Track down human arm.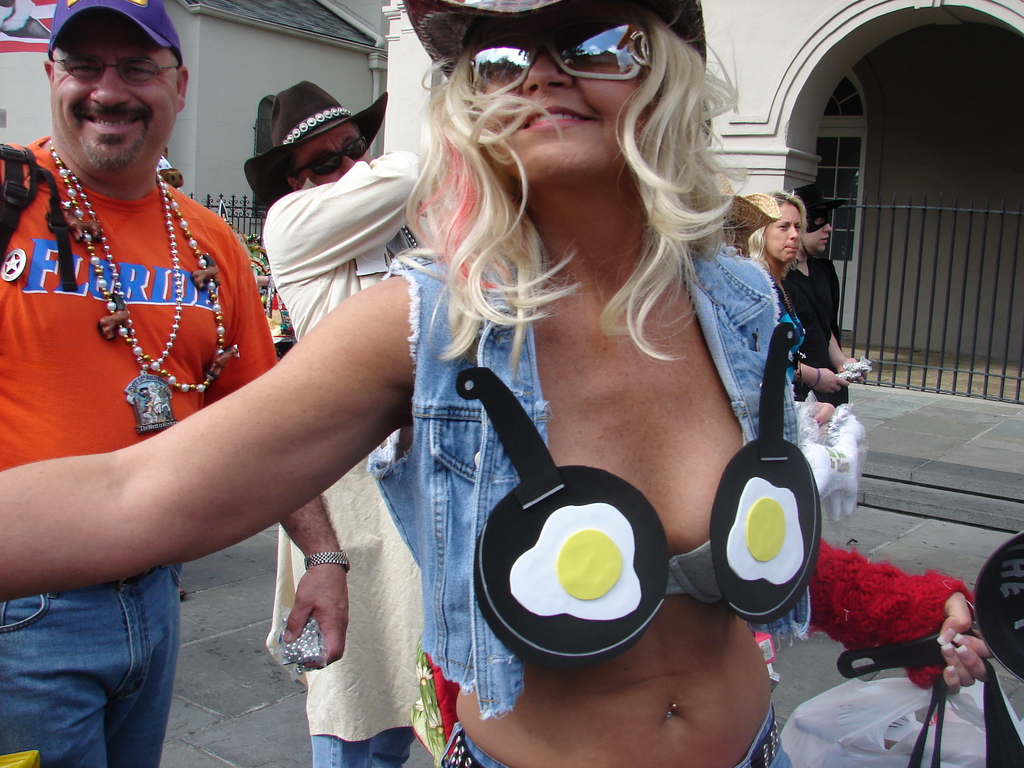
Tracked to [0,273,416,605].
